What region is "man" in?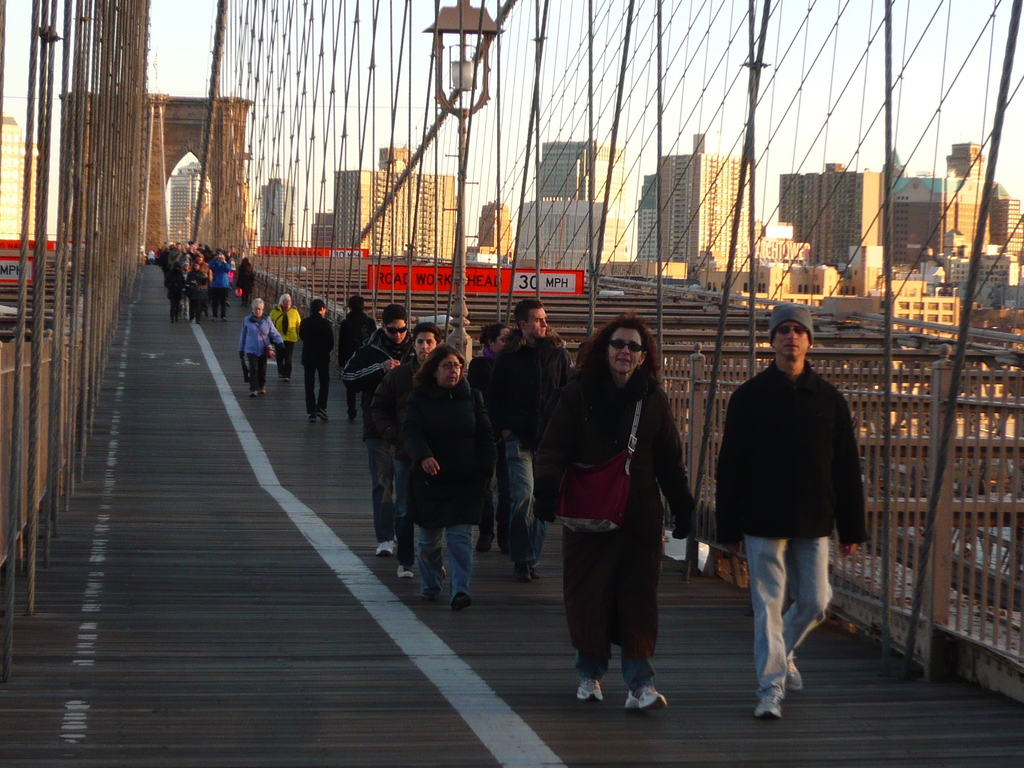
<region>368, 321, 445, 577</region>.
